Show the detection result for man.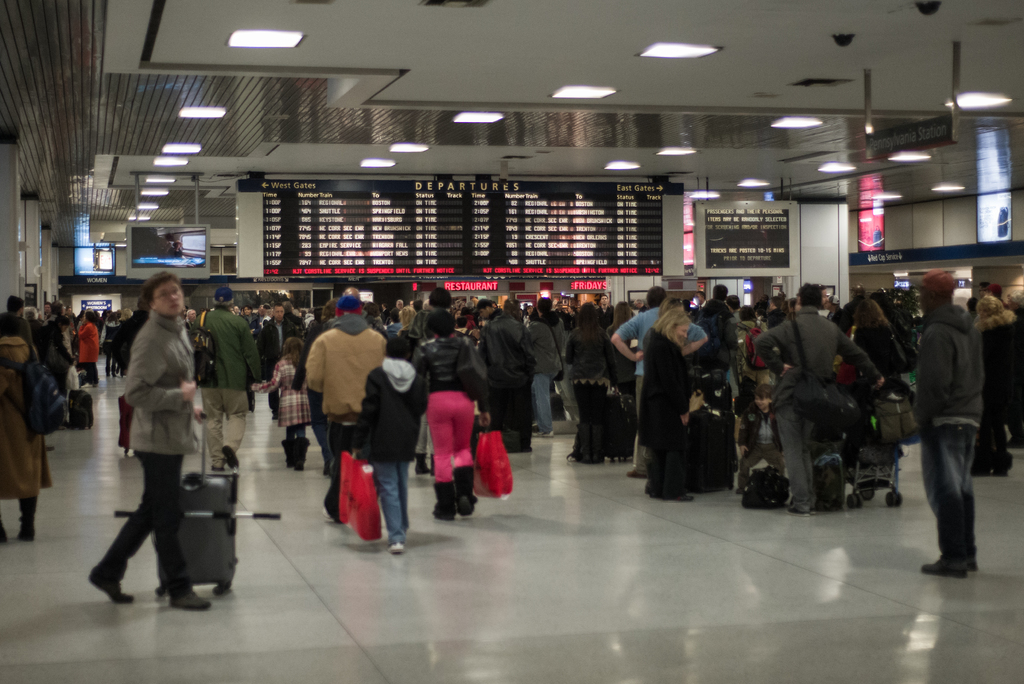
[x1=531, y1=295, x2=568, y2=441].
